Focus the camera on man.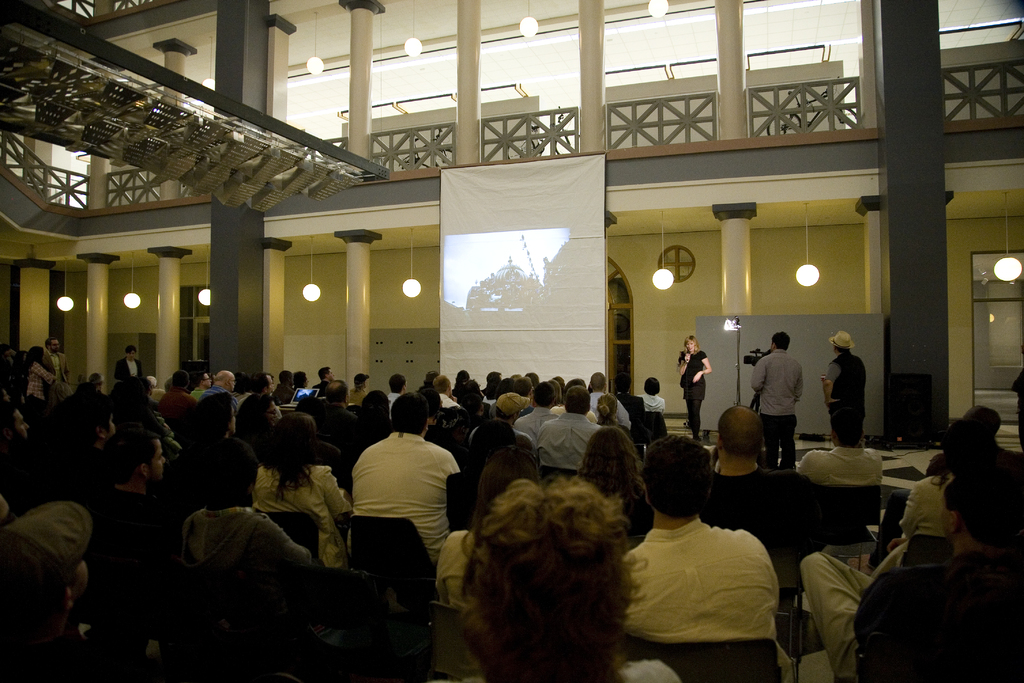
Focus region: (x1=85, y1=425, x2=178, y2=588).
